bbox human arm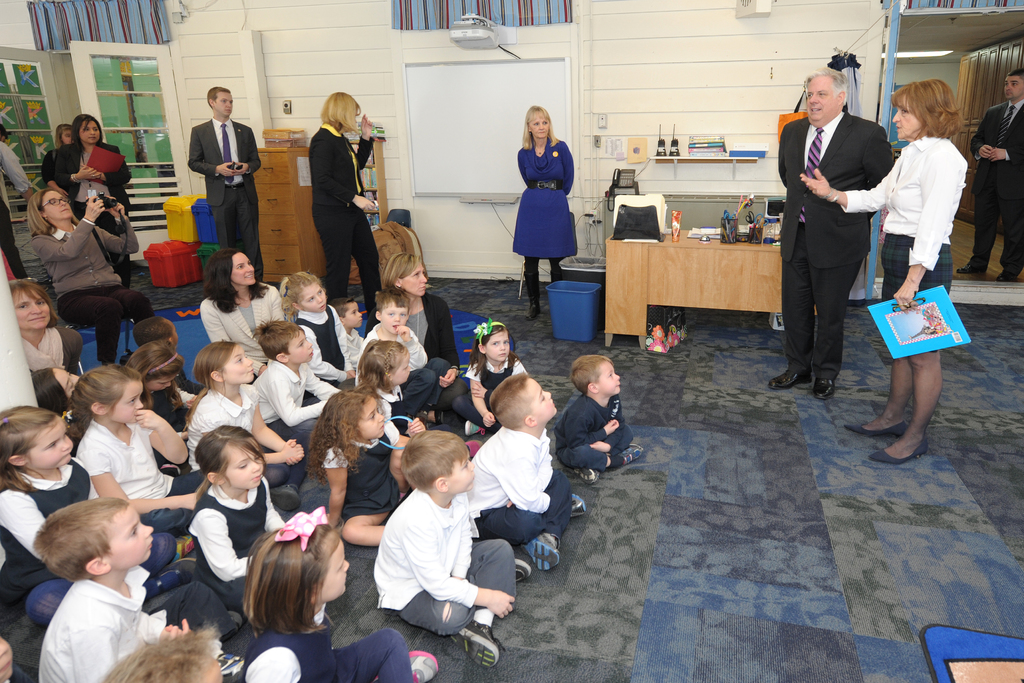
box(311, 136, 380, 215)
